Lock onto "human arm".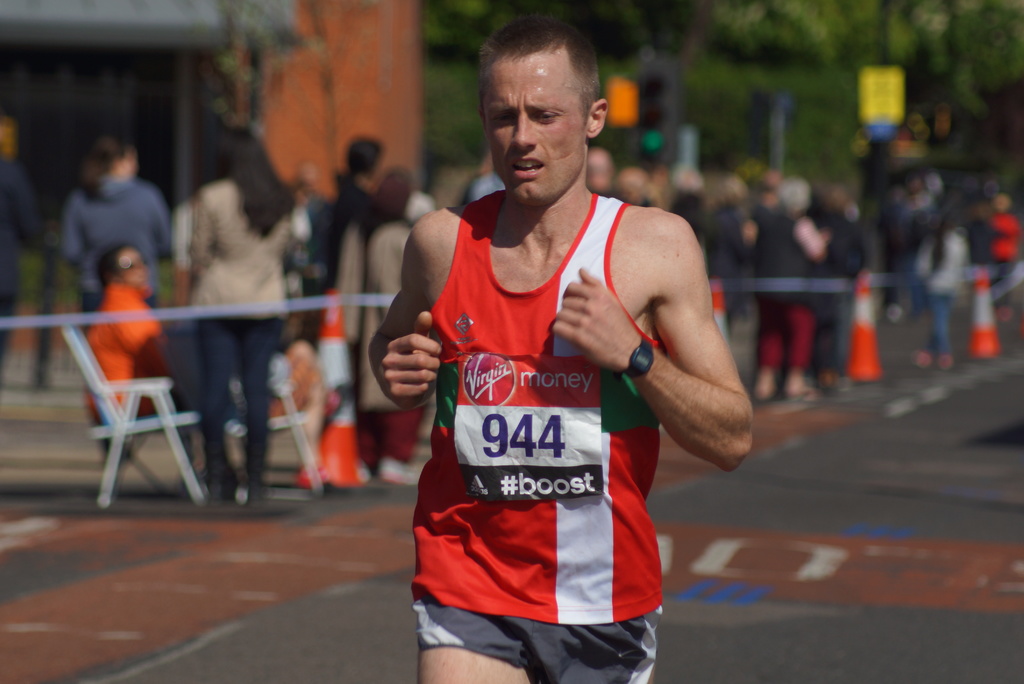
Locked: <box>547,214,756,471</box>.
